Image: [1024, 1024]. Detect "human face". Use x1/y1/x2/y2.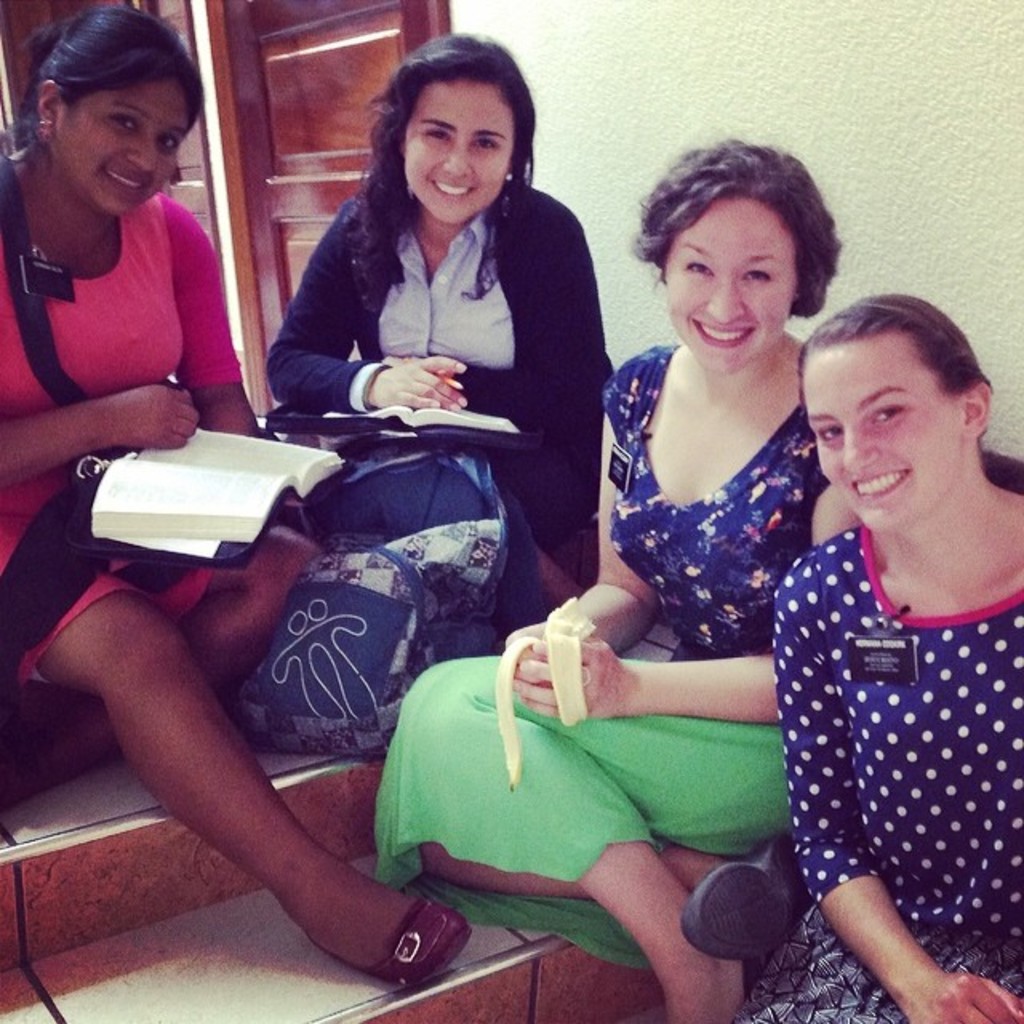
662/195/795/373.
